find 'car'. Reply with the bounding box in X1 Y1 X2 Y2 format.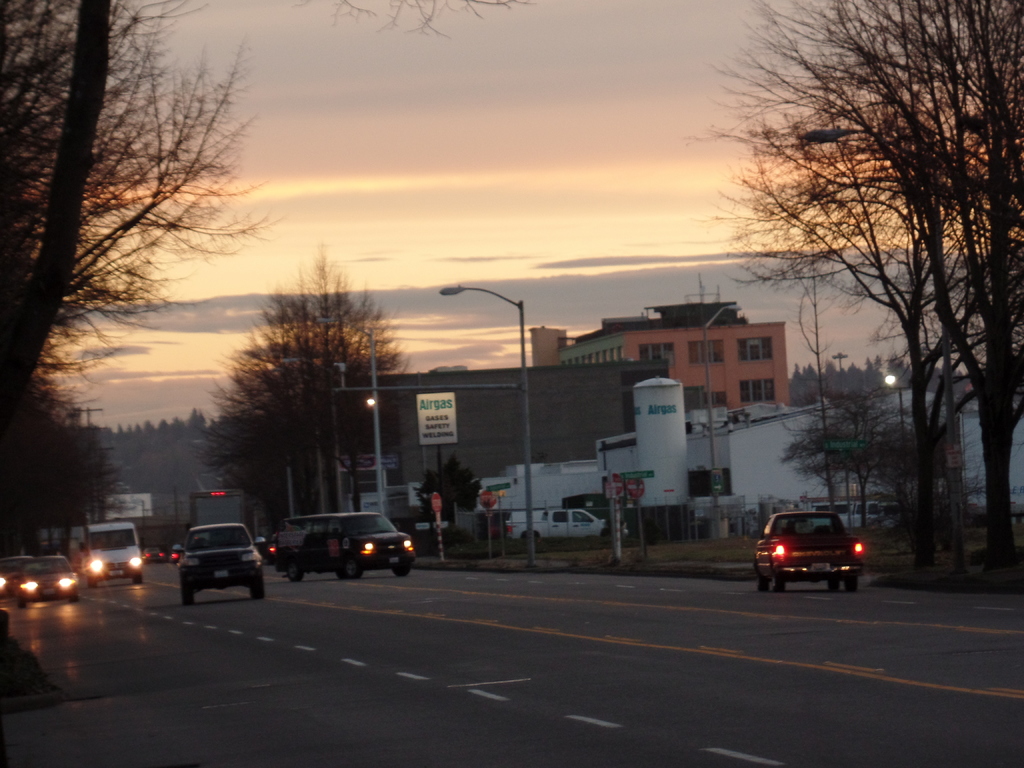
17 554 76 605.
